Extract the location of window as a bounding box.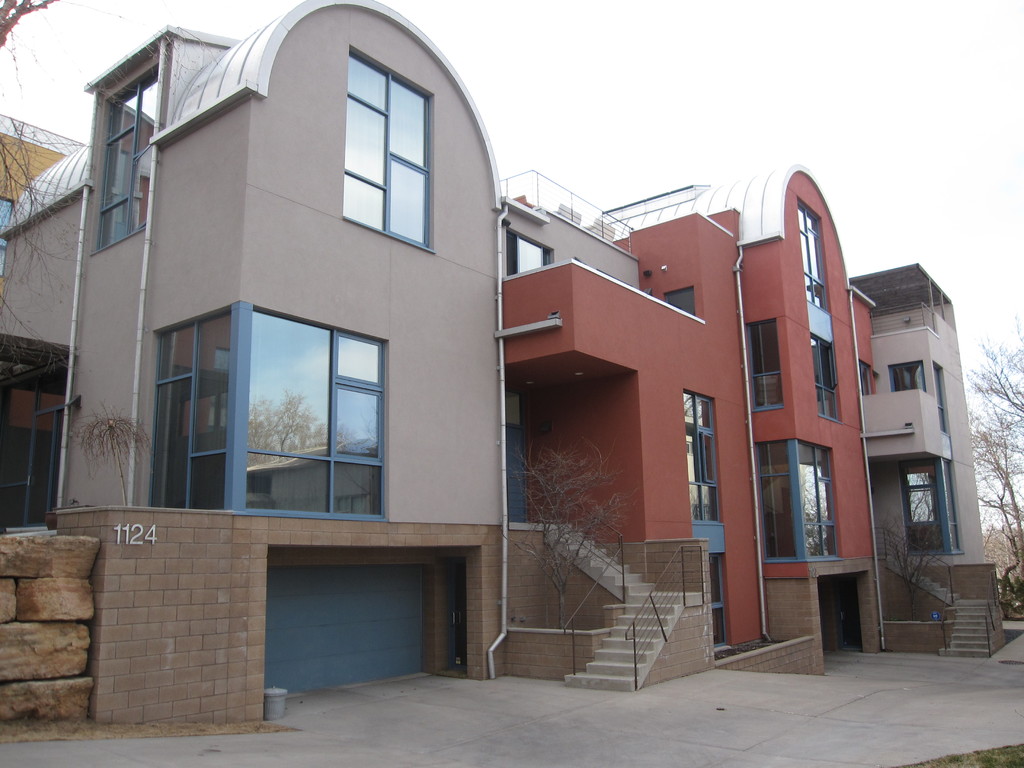
box=[145, 301, 235, 511].
